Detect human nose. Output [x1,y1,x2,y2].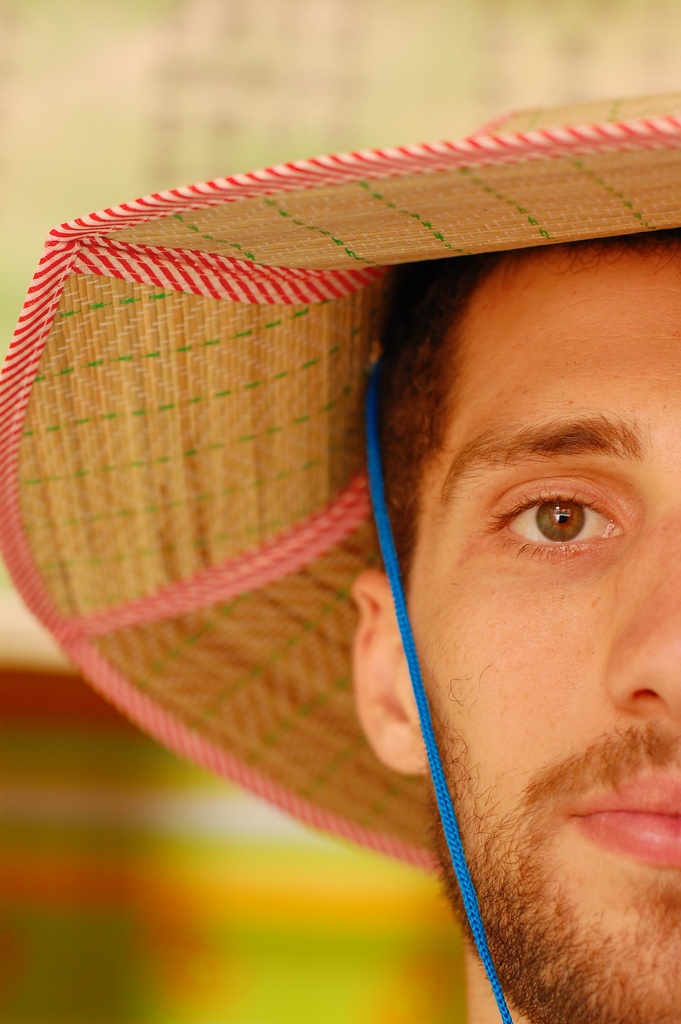
[598,497,680,720].
